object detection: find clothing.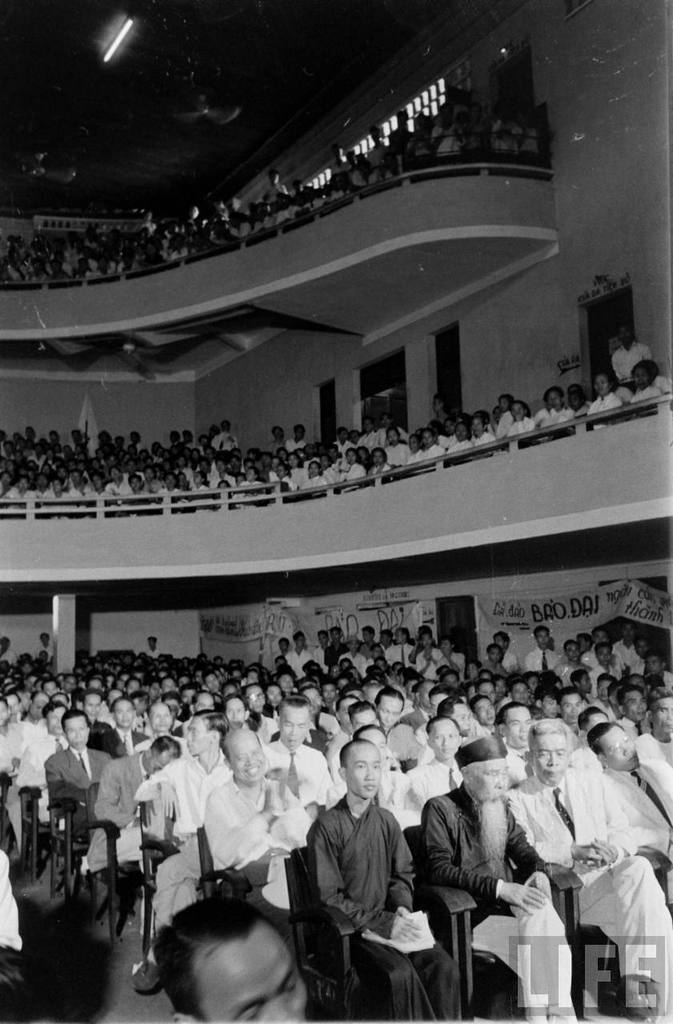
23, 640, 56, 663.
